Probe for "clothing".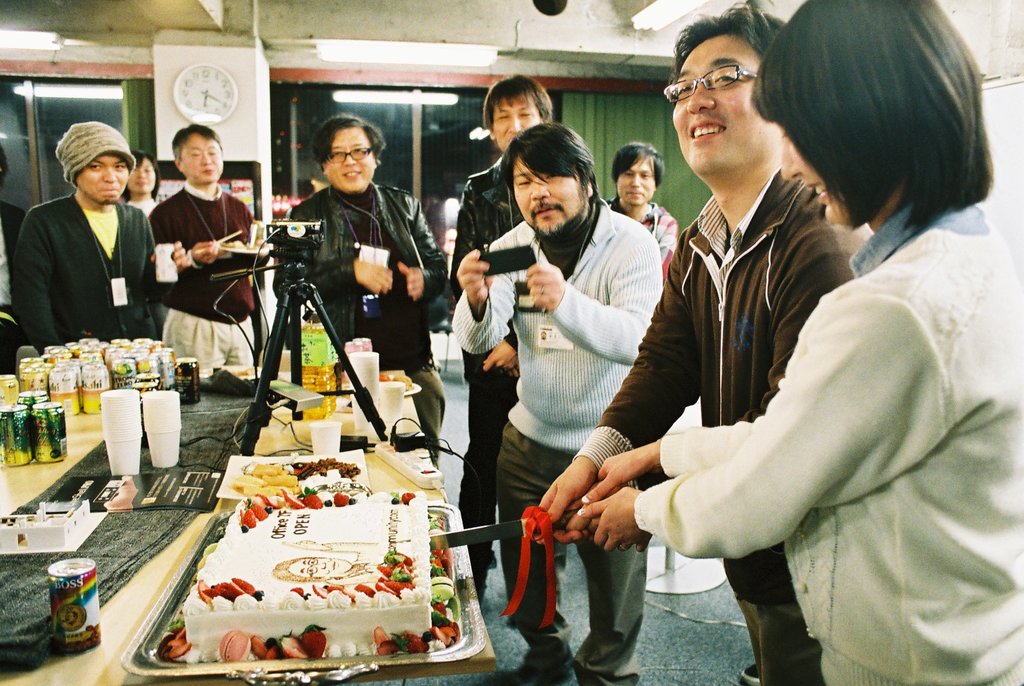
Probe result: (452,145,591,585).
